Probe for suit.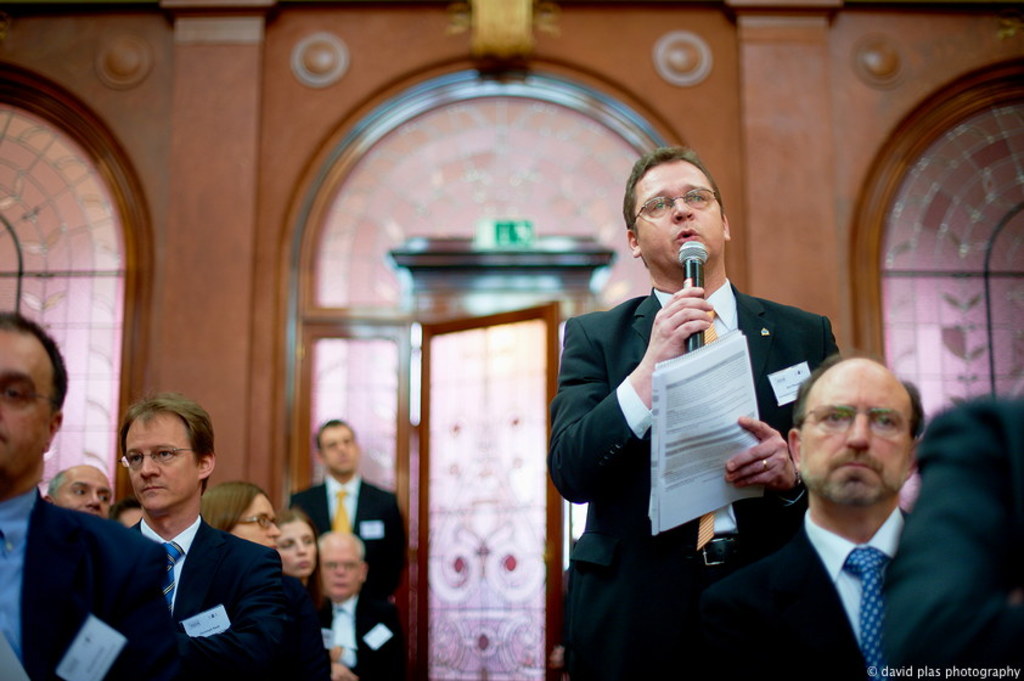
Probe result: l=317, t=592, r=398, b=680.
